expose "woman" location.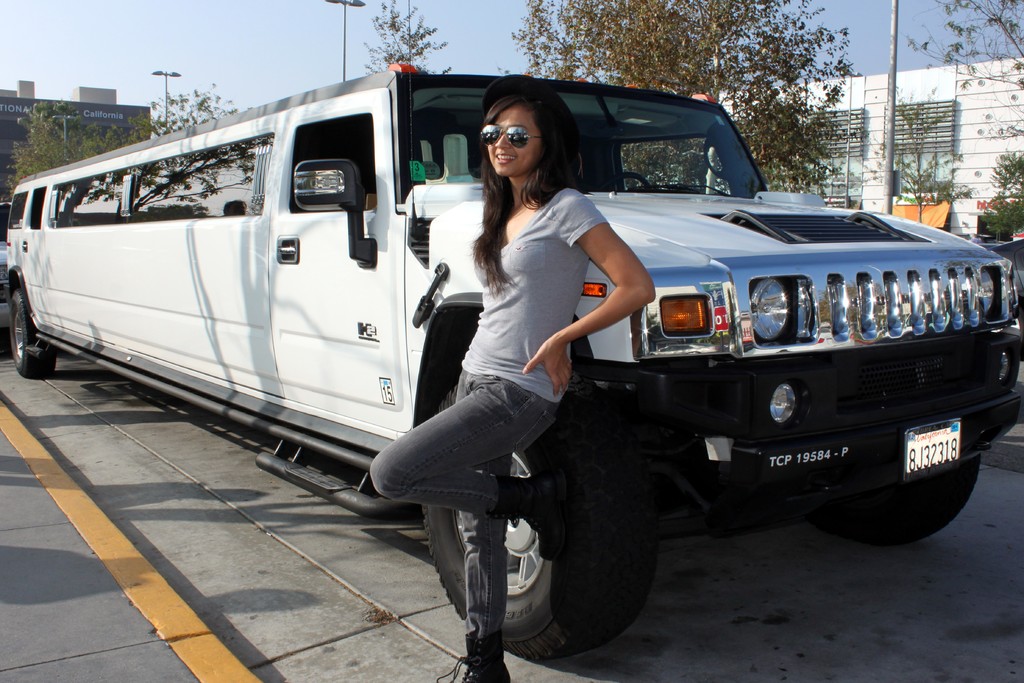
Exposed at x1=412 y1=81 x2=651 y2=661.
